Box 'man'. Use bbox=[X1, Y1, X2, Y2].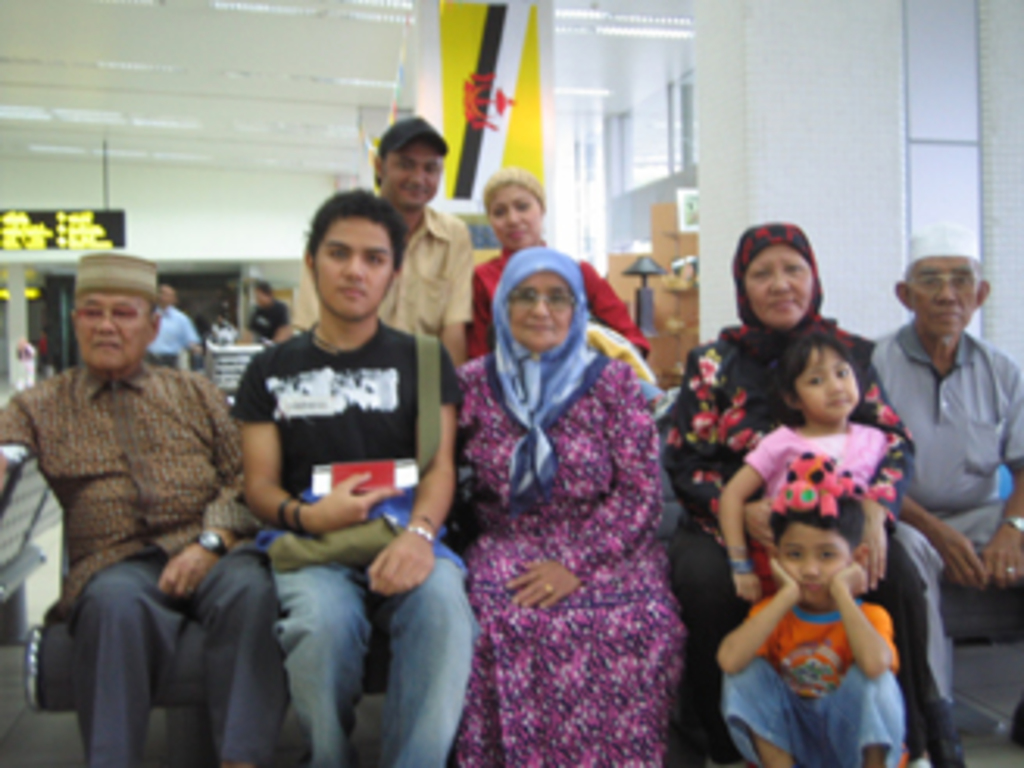
bbox=[862, 231, 1021, 659].
